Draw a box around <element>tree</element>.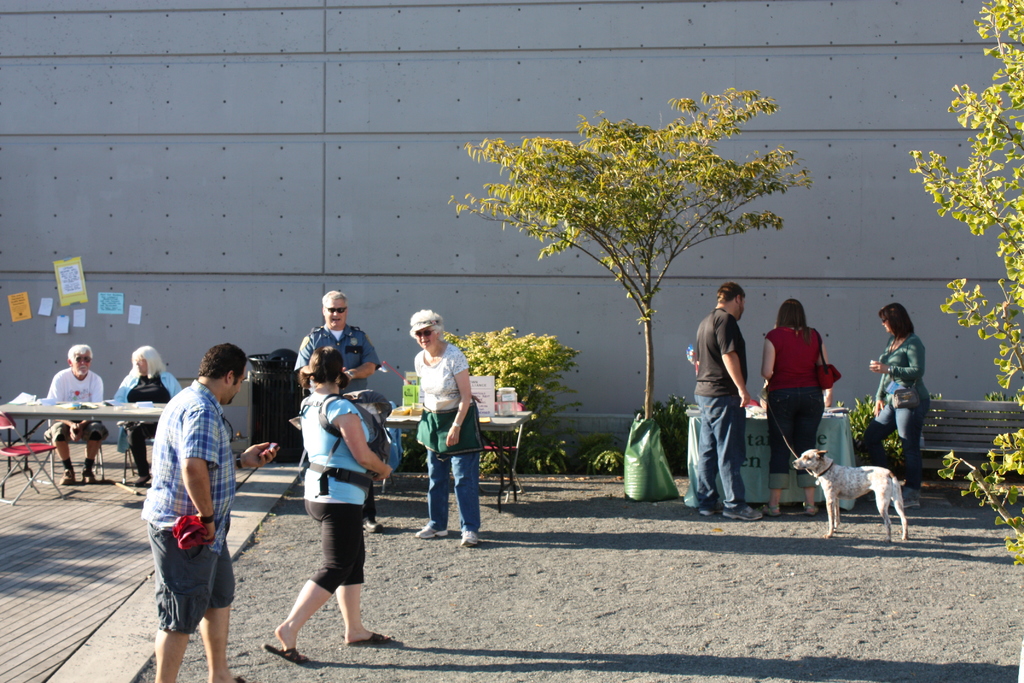
x1=586, y1=409, x2=698, y2=477.
